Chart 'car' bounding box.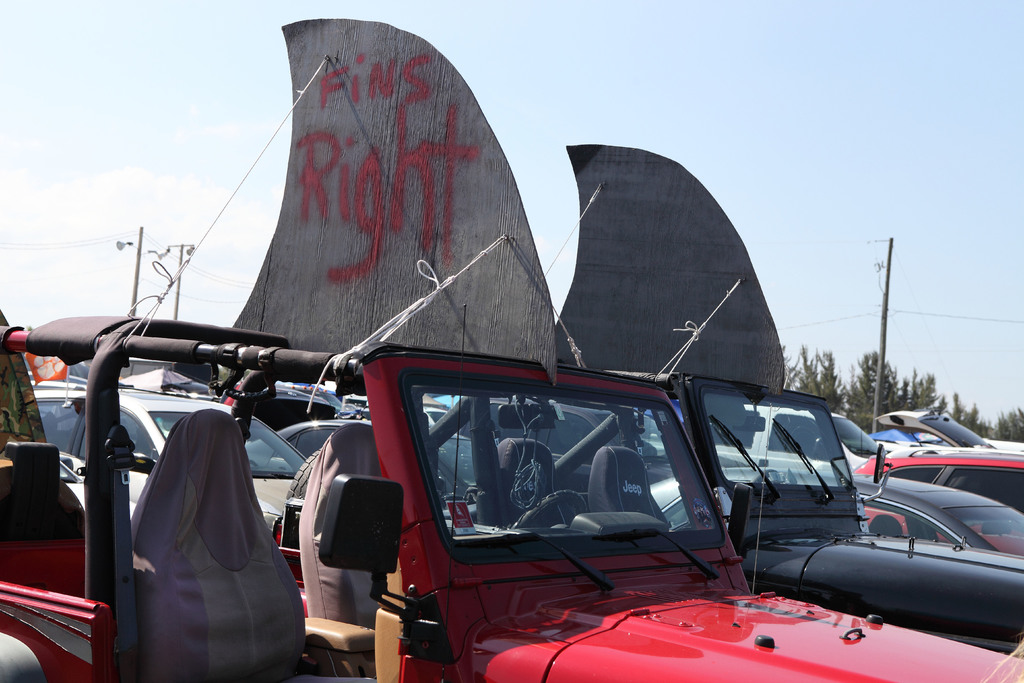
Charted: rect(854, 444, 1023, 514).
